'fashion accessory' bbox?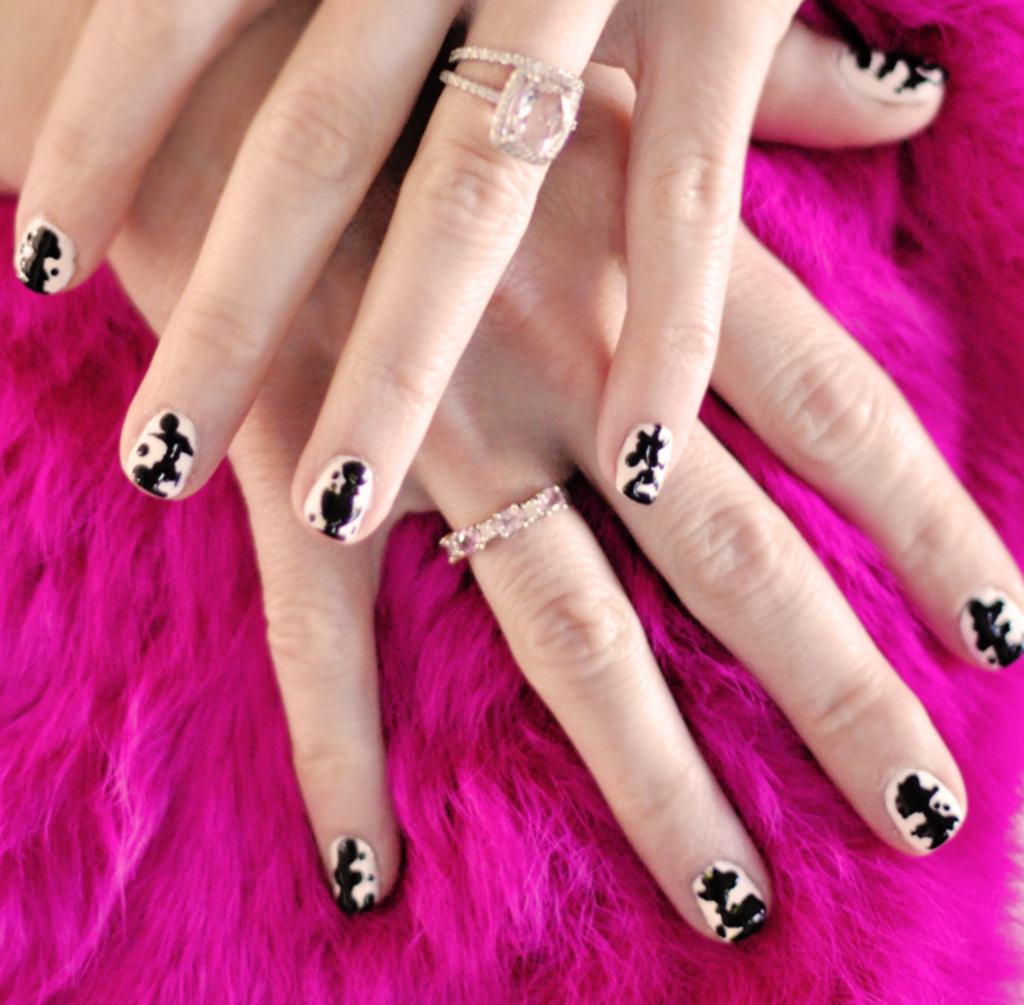
[301, 456, 373, 544]
